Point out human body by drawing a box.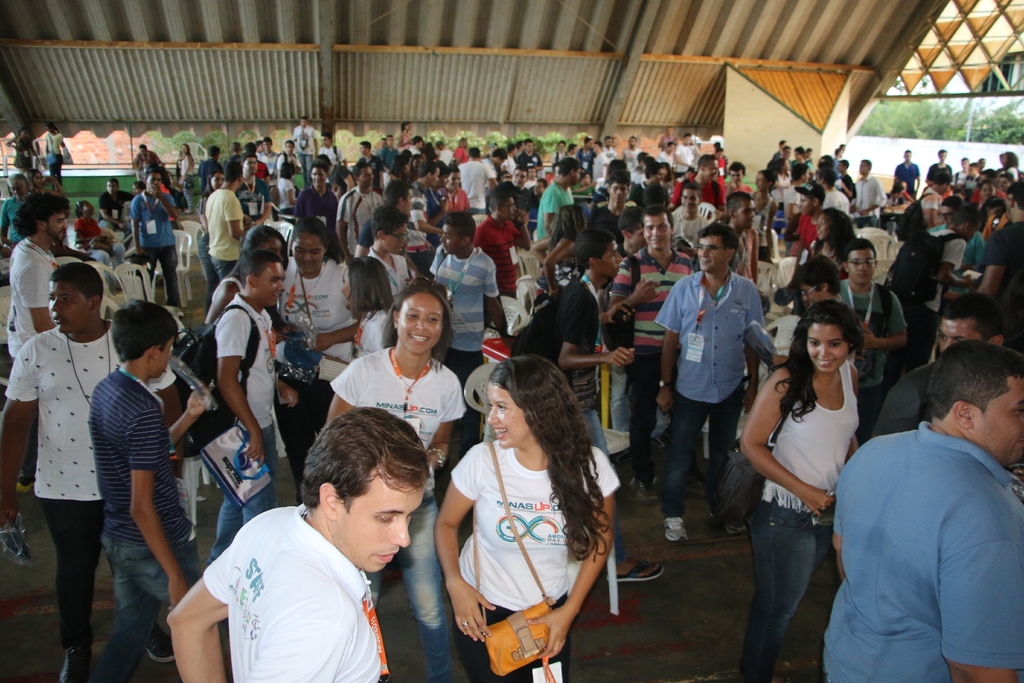
<box>451,158,496,211</box>.
